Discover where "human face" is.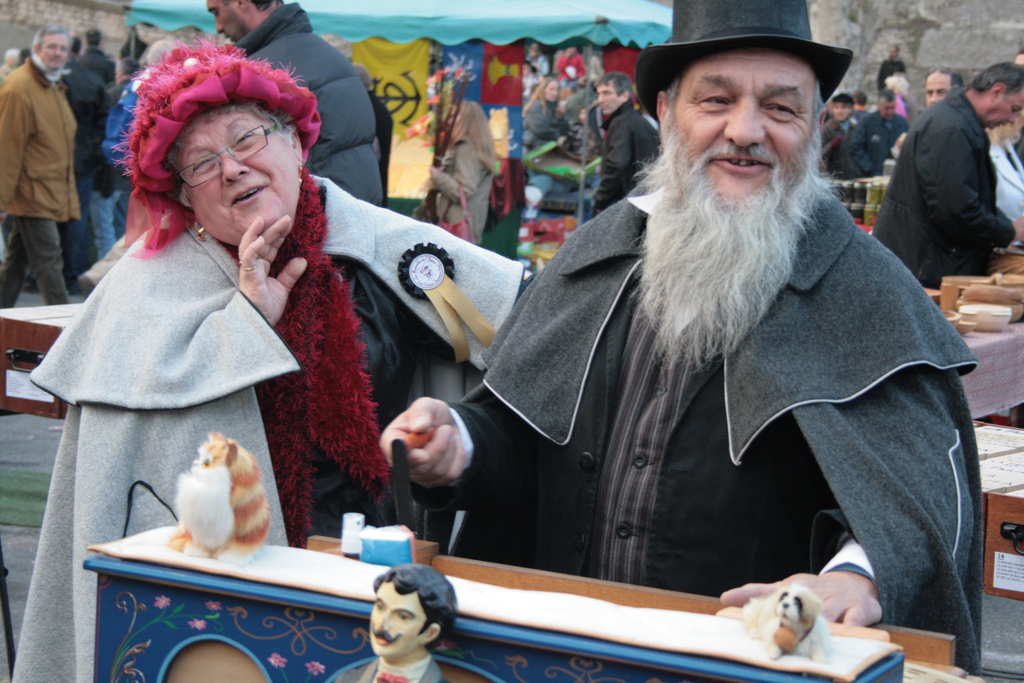
Discovered at l=369, t=580, r=427, b=658.
